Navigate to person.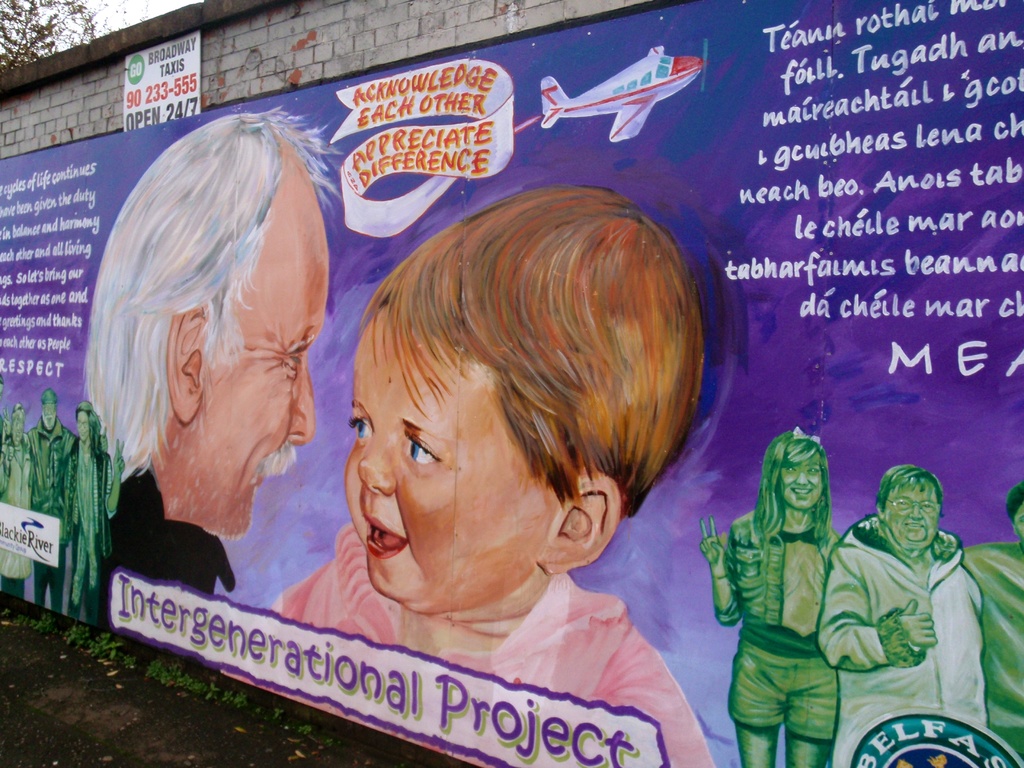
Navigation target: <region>694, 425, 846, 767</region>.
